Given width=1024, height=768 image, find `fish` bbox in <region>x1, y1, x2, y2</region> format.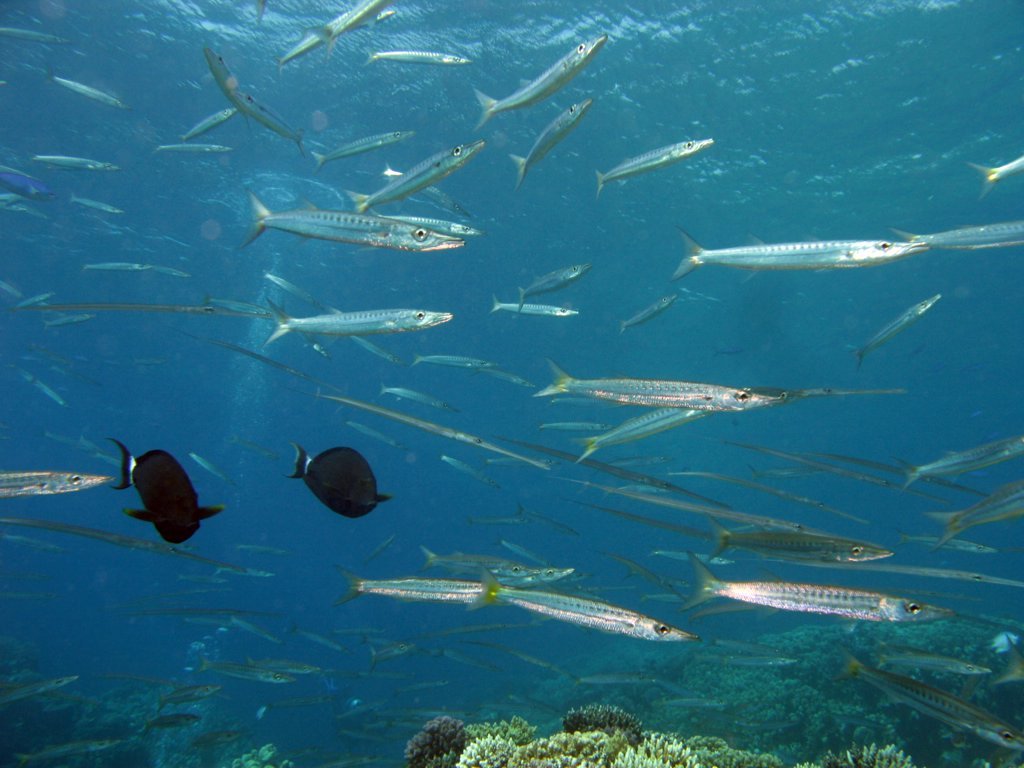
<region>442, 456, 500, 483</region>.
